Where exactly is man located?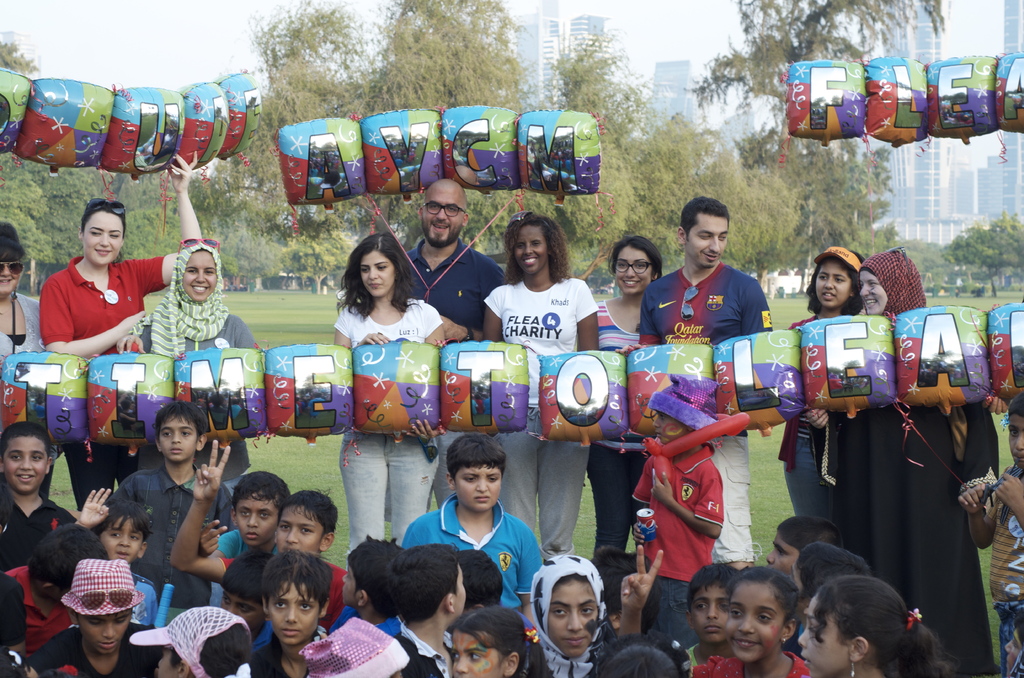
Its bounding box is (395,177,511,506).
